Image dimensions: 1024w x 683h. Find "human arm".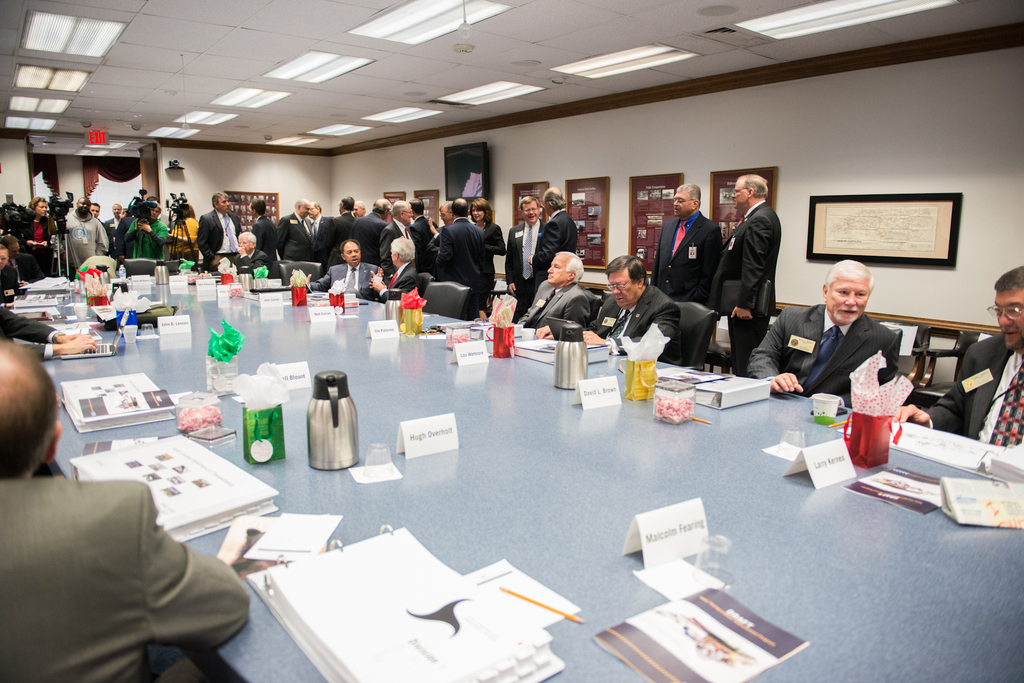
[x1=430, y1=220, x2=444, y2=244].
